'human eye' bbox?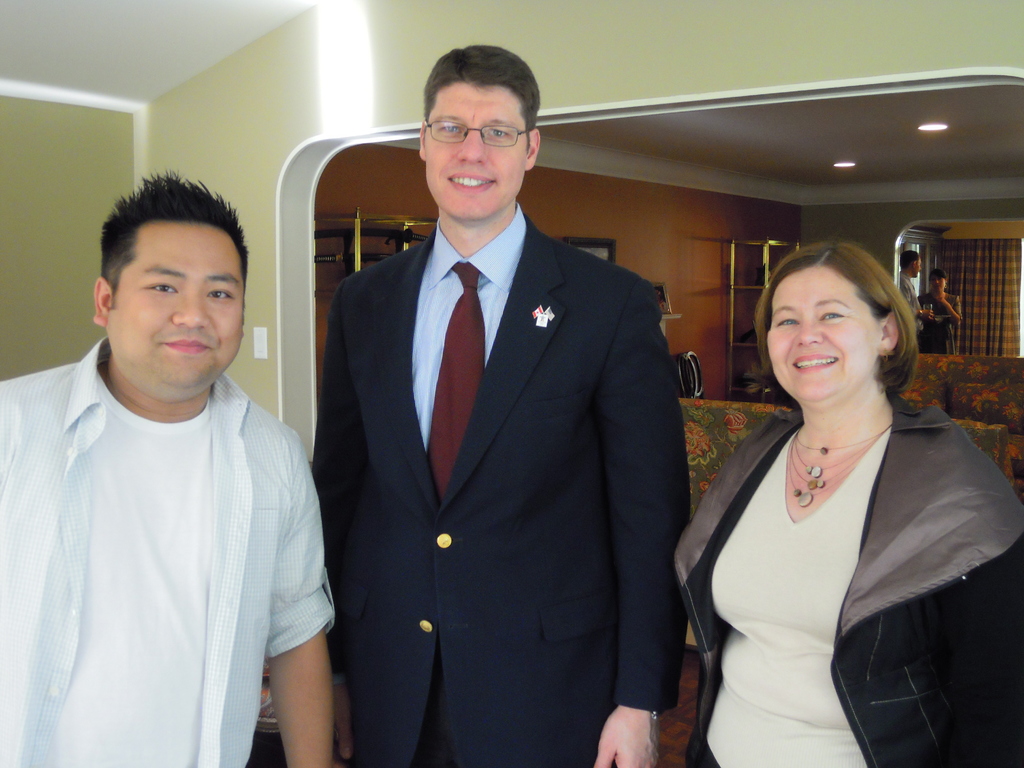
[772,312,800,329]
